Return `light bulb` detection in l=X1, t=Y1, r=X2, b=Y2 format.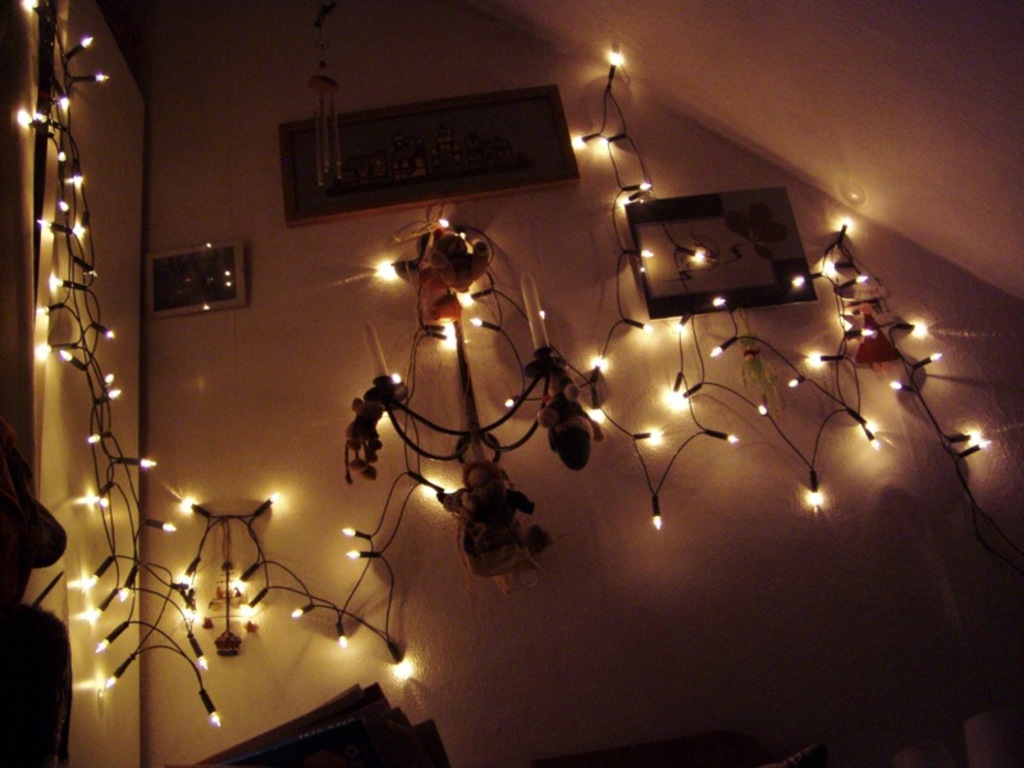
l=88, t=323, r=114, b=337.
